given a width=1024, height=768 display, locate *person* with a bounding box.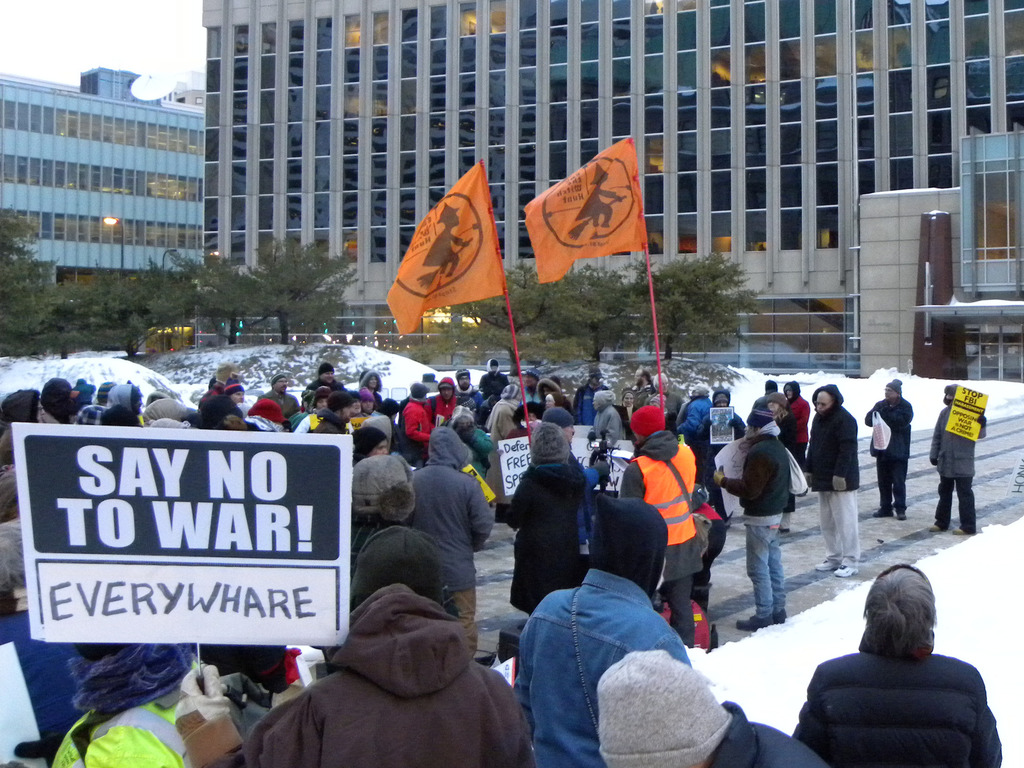
Located: [454, 365, 490, 407].
